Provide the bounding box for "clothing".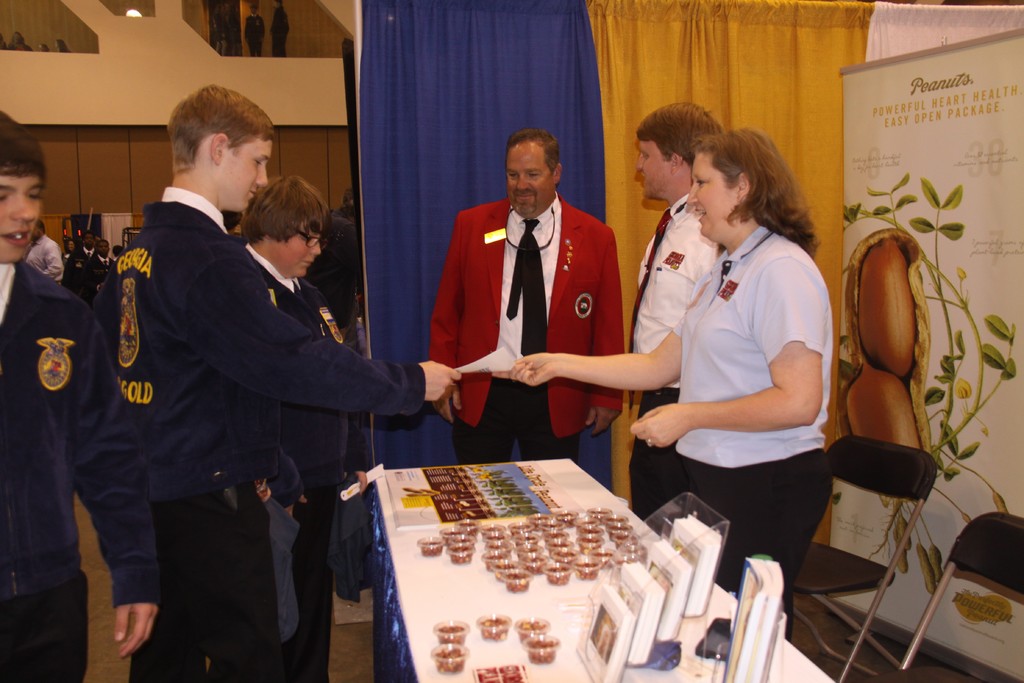
{"x1": 20, "y1": 233, "x2": 64, "y2": 286}.
